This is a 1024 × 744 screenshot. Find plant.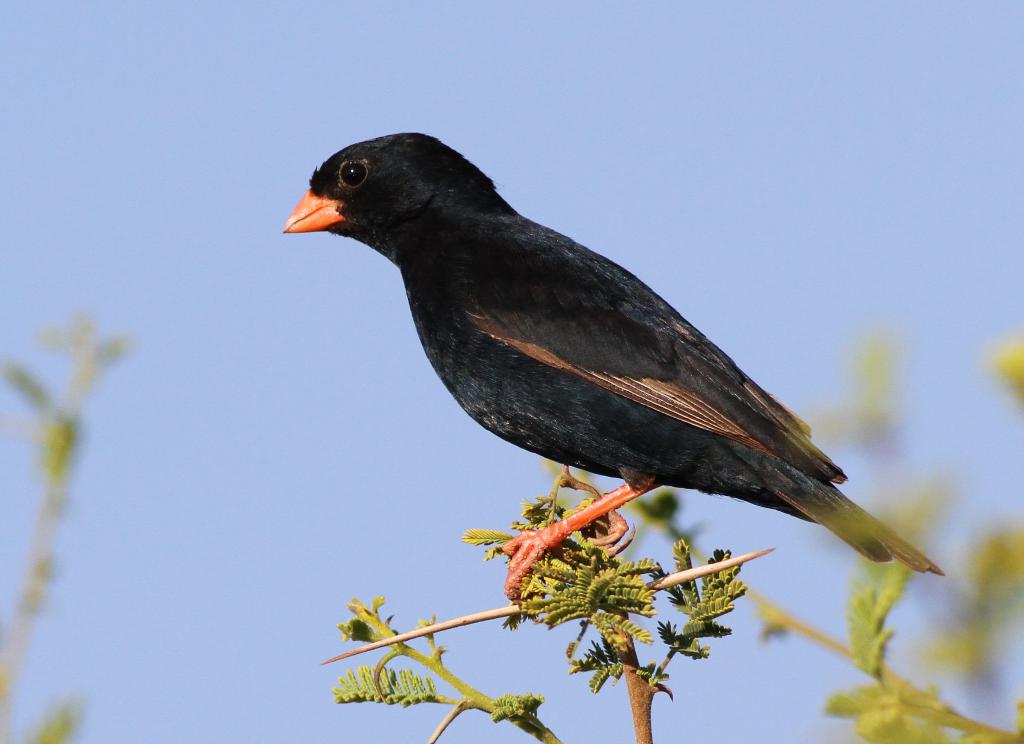
Bounding box: (x1=319, y1=319, x2=1023, y2=743).
